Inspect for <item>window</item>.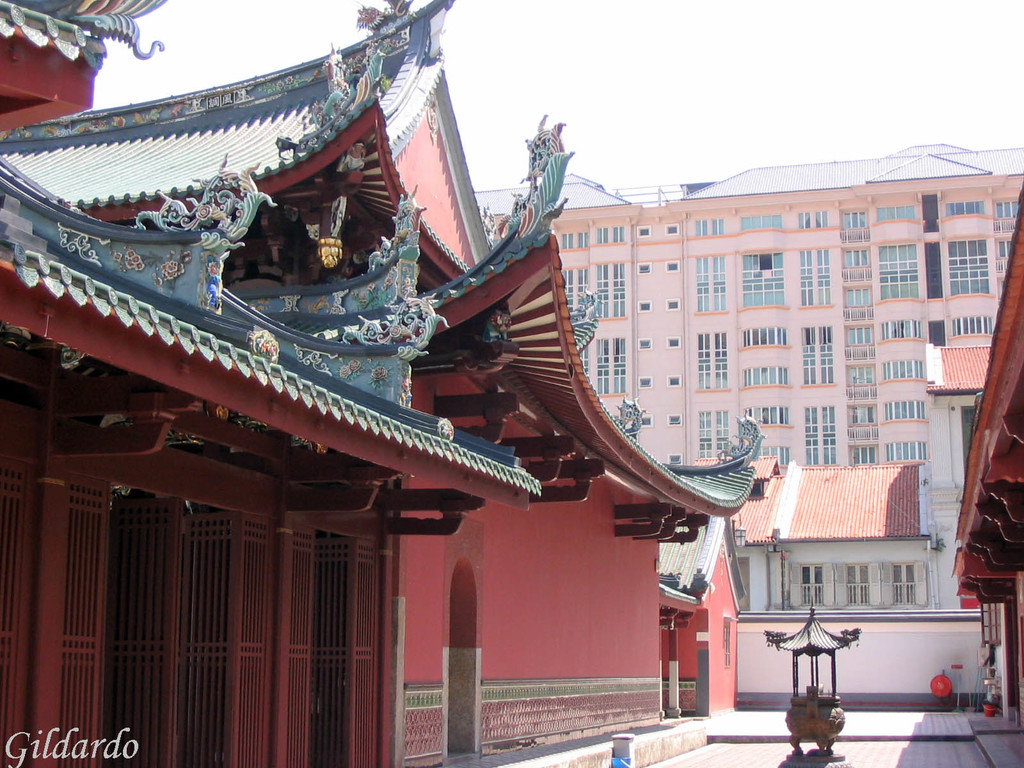
Inspection: rect(638, 303, 652, 314).
